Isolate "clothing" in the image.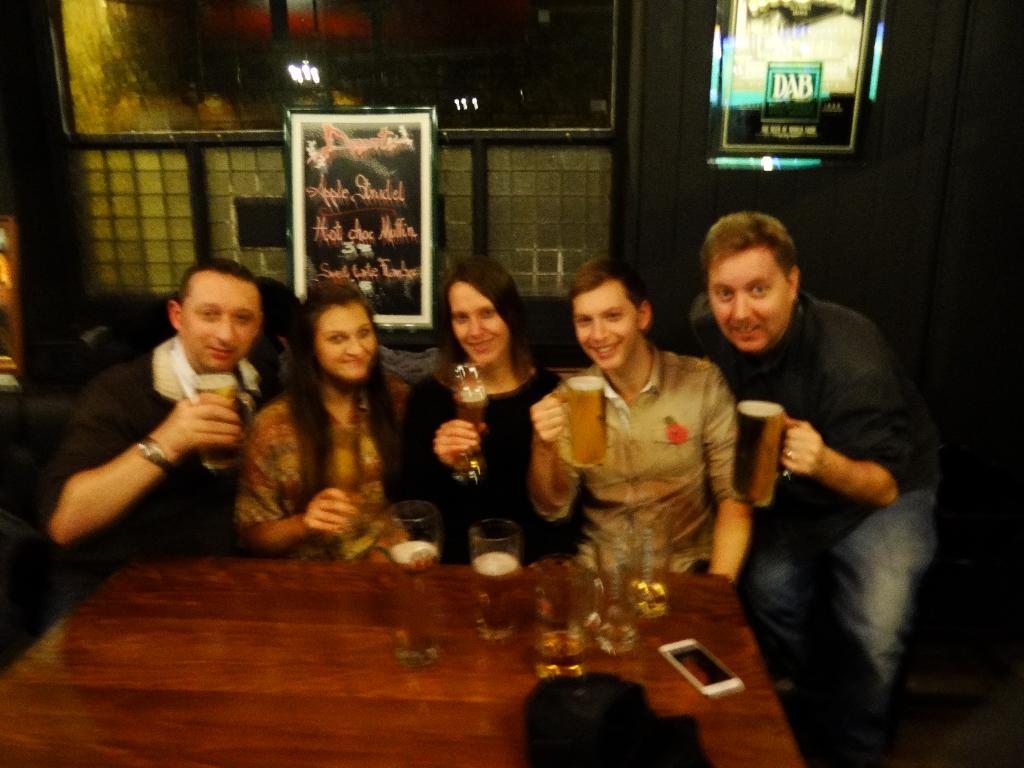
Isolated region: l=391, t=359, r=584, b=571.
